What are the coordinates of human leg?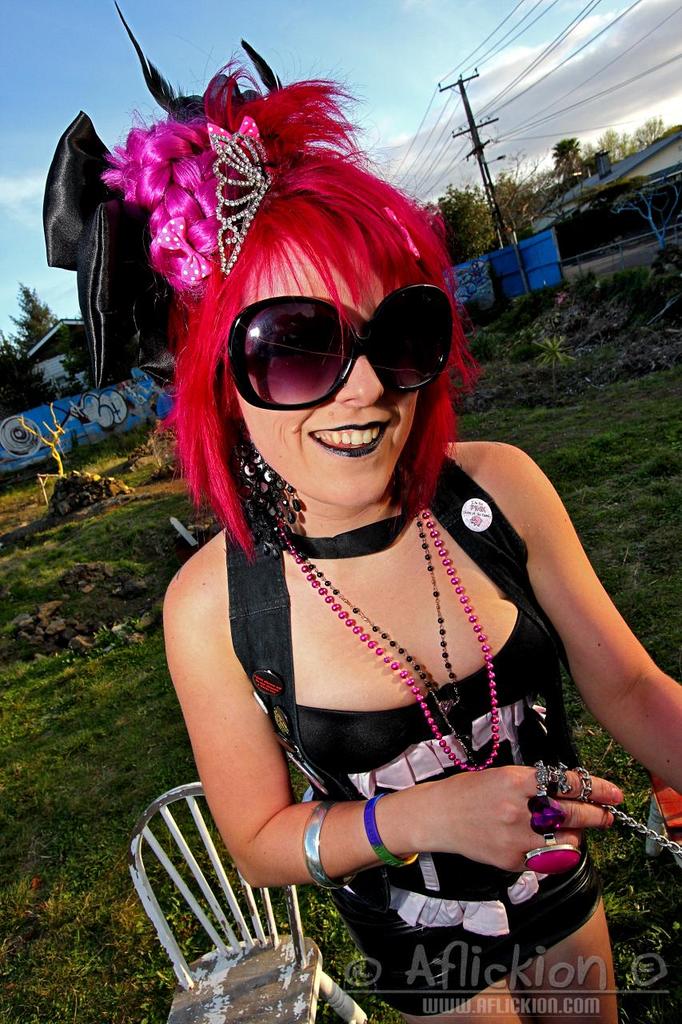
<box>329,878,522,1023</box>.
